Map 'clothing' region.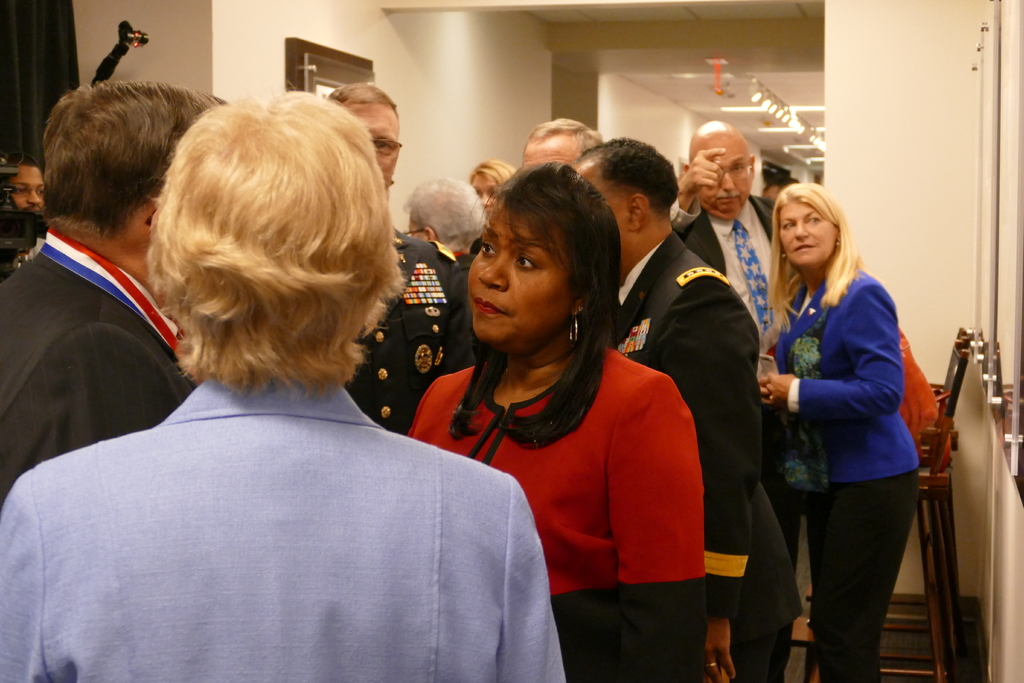
Mapped to pyautogui.locateOnScreen(757, 263, 919, 682).
